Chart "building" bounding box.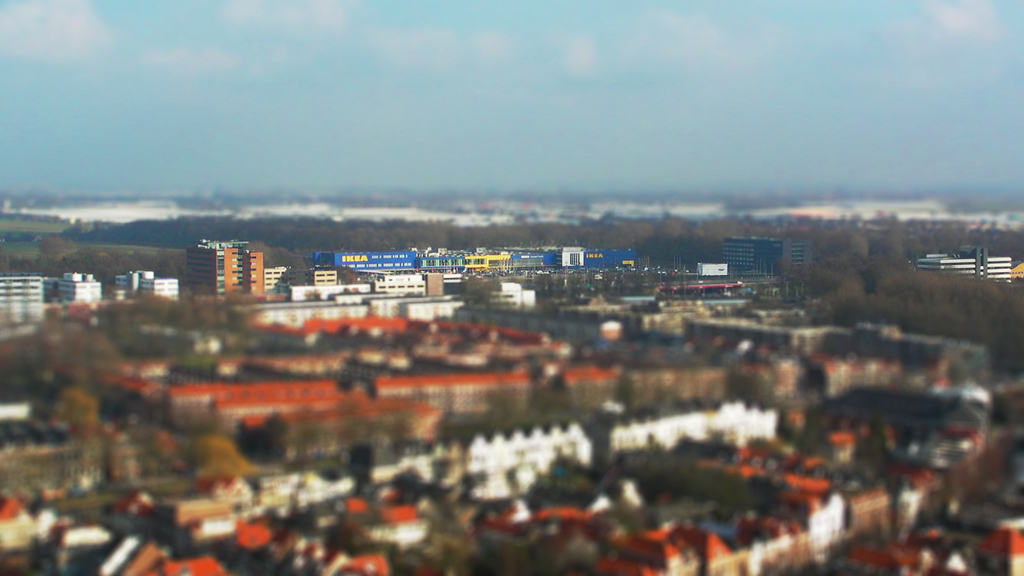
Charted: {"x1": 52, "y1": 271, "x2": 101, "y2": 307}.
